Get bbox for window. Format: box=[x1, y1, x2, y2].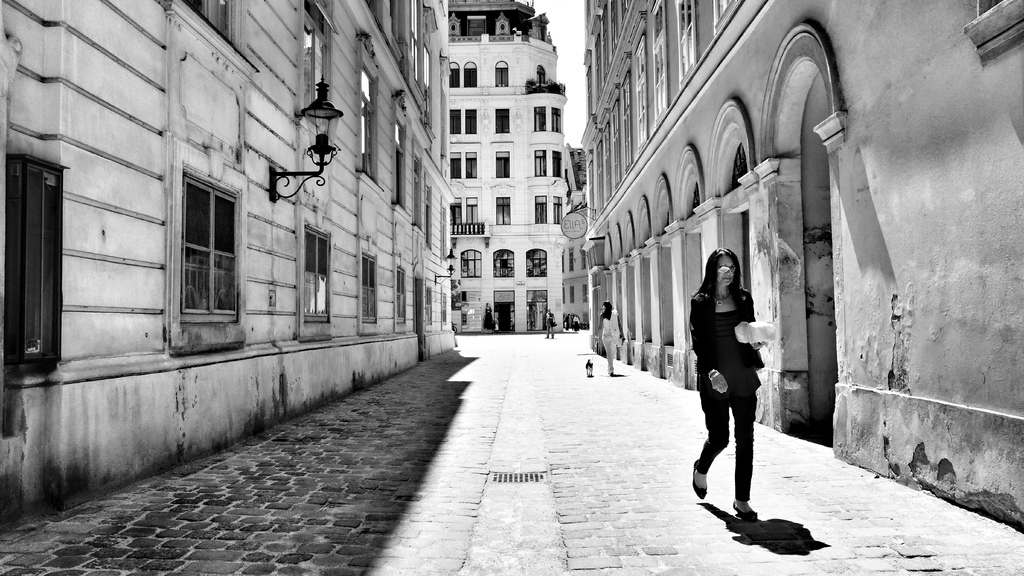
box=[360, 257, 378, 326].
